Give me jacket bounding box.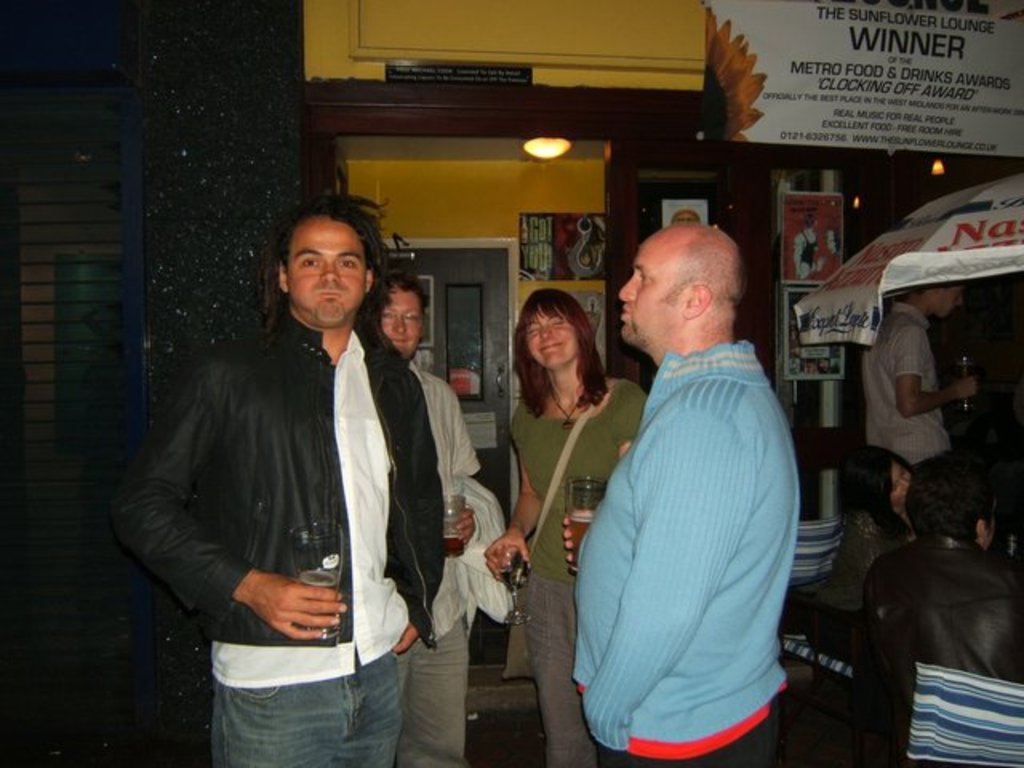
(192,253,434,683).
